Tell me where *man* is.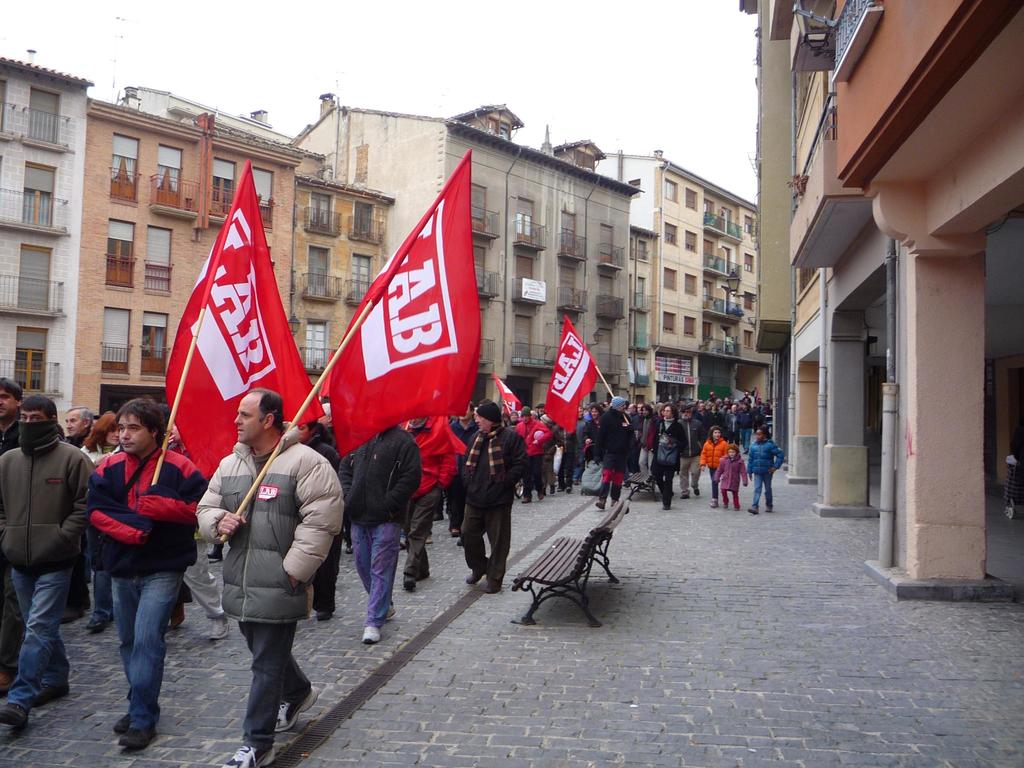
*man* is at locate(0, 394, 95, 724).
